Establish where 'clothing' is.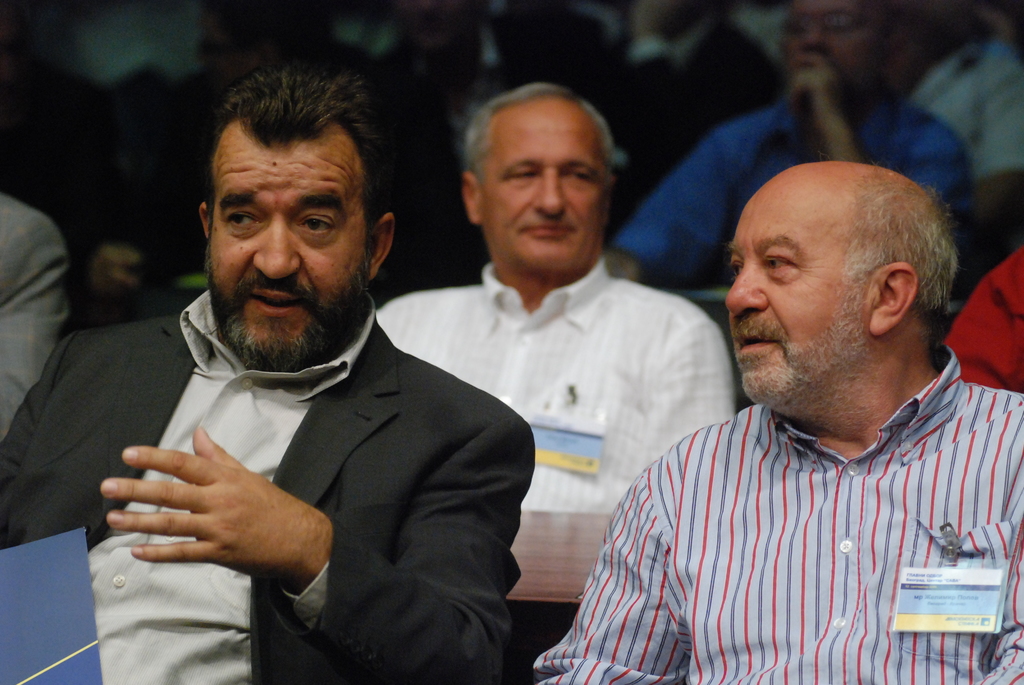
Established at crop(375, 268, 740, 610).
